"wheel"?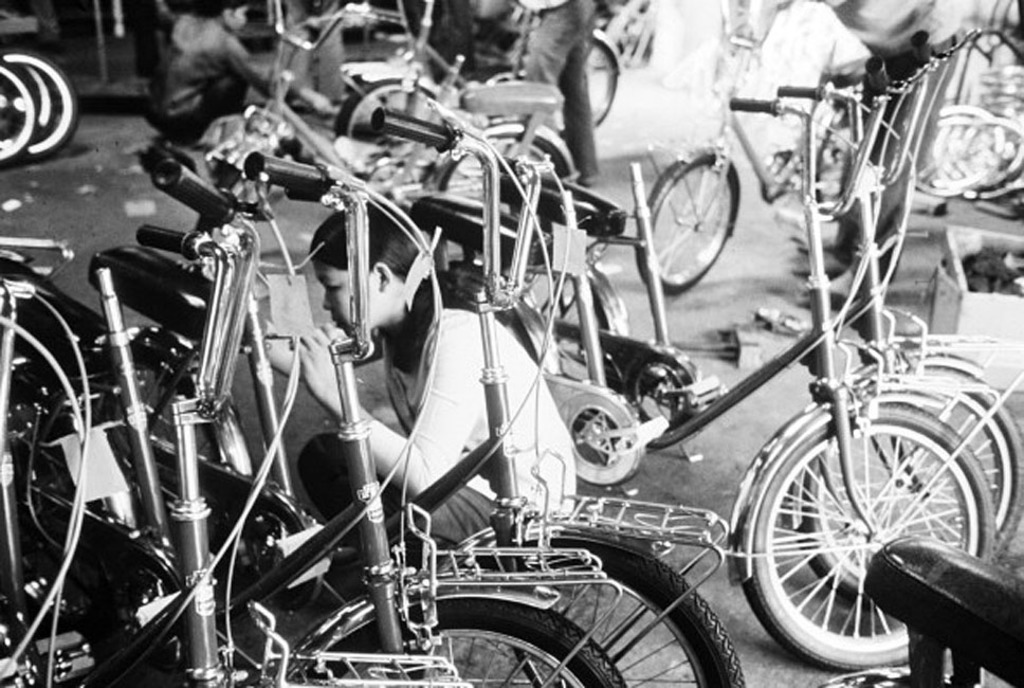
x1=385 y1=529 x2=742 y2=687
